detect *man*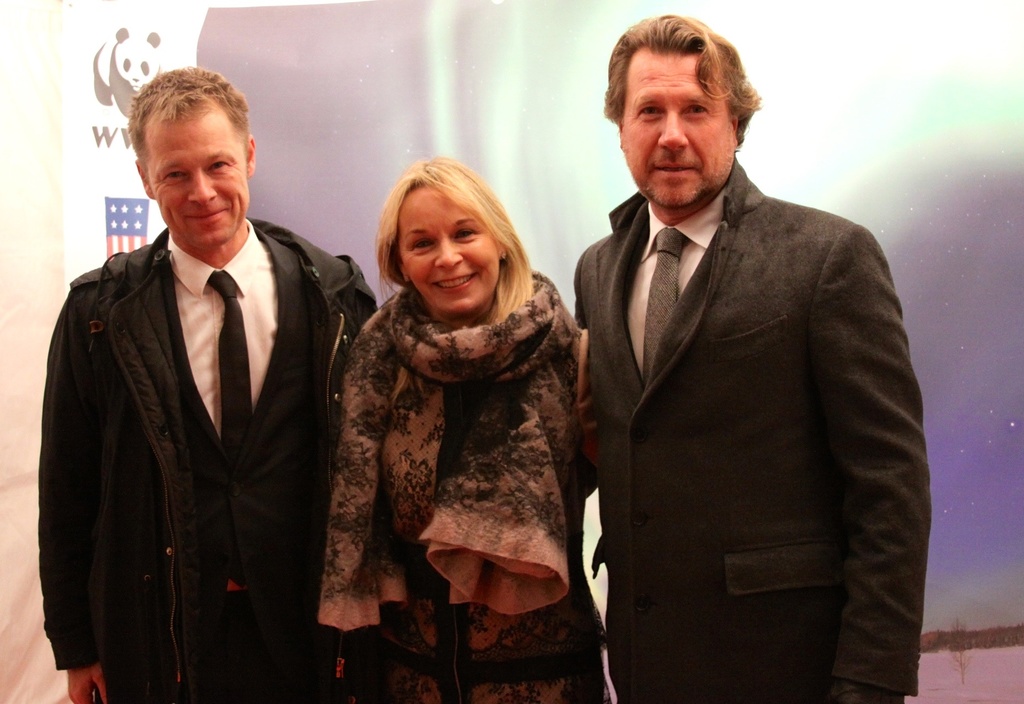
left=33, top=64, right=384, bottom=703
